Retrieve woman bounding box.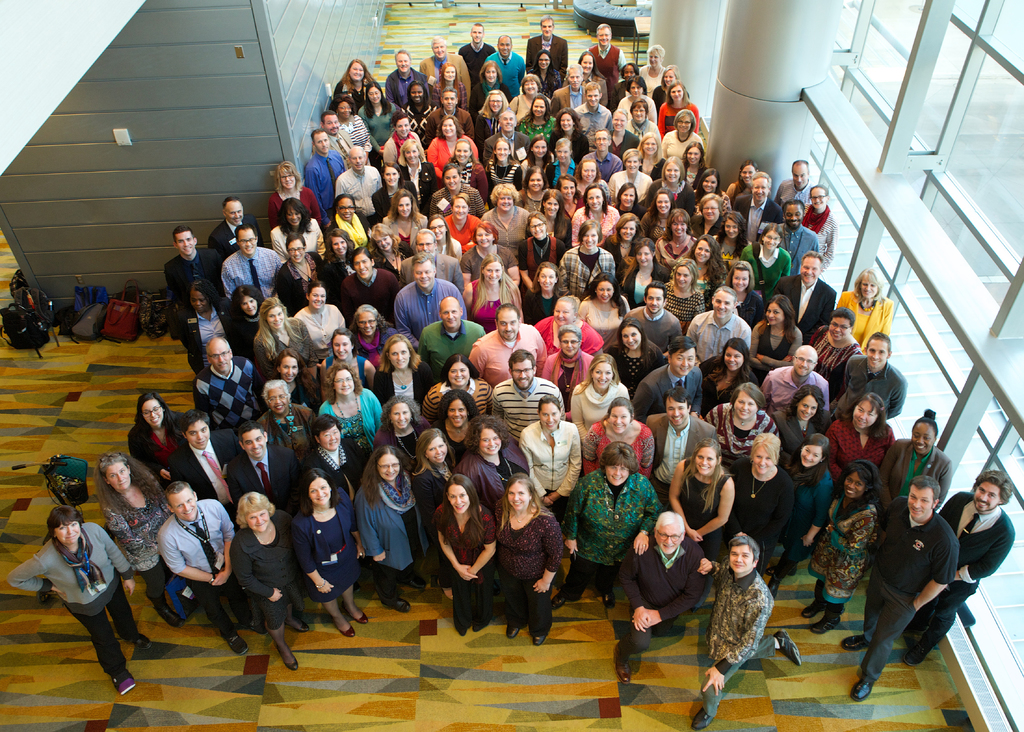
Bounding box: crop(337, 60, 372, 98).
